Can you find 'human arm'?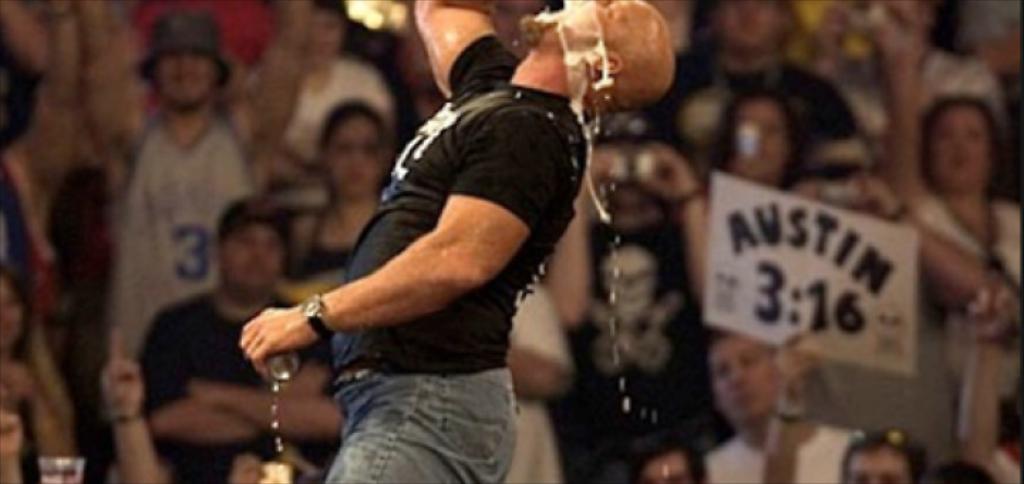
Yes, bounding box: l=191, t=373, r=348, b=443.
